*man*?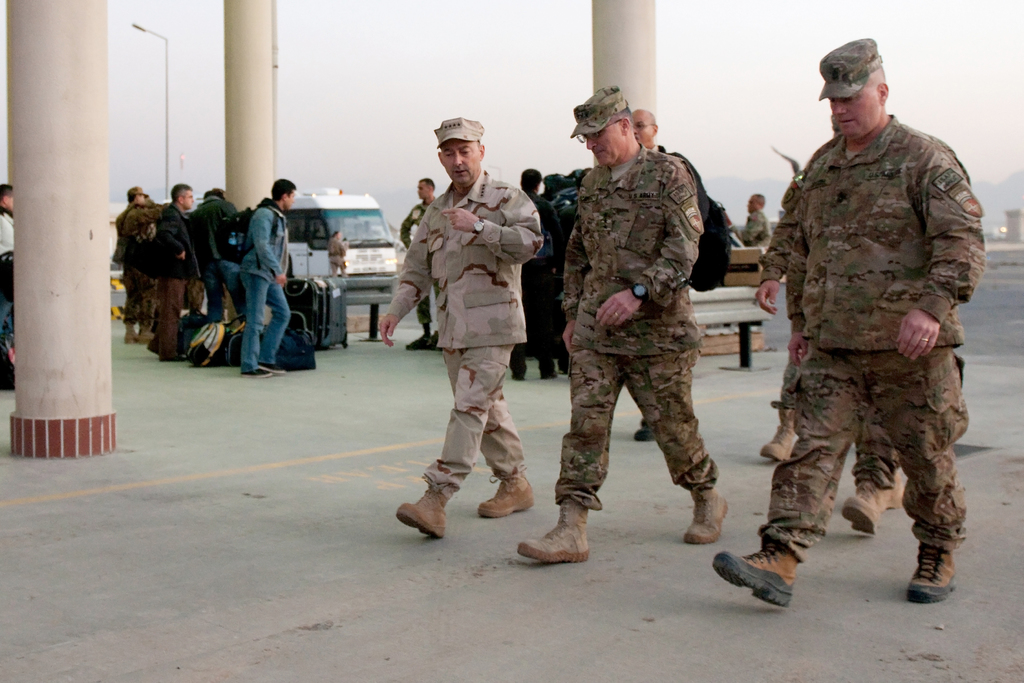
pyautogui.locateOnScreen(391, 115, 552, 549)
